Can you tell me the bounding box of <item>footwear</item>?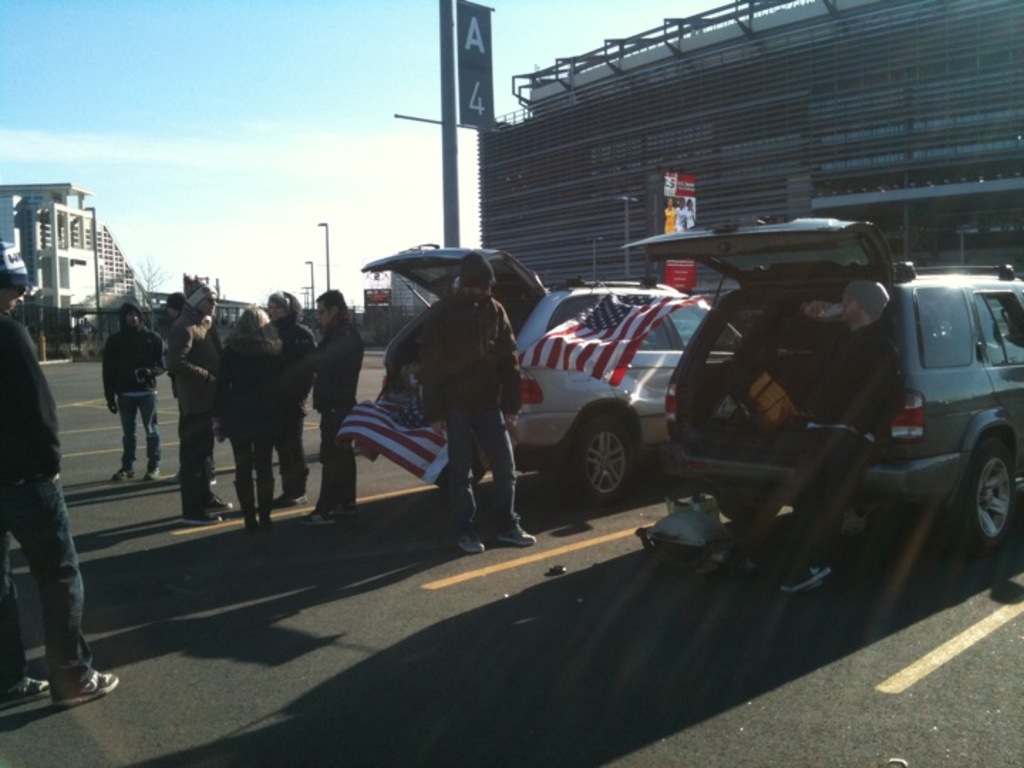
l=114, t=466, r=131, b=479.
